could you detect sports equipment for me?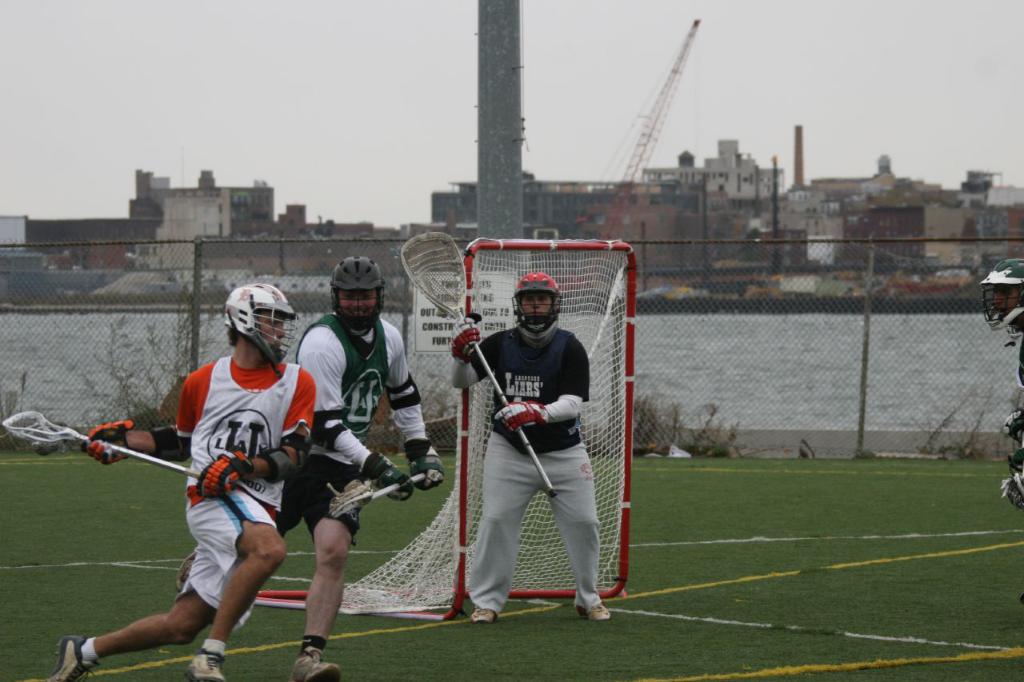
Detection result: bbox=(329, 257, 386, 328).
